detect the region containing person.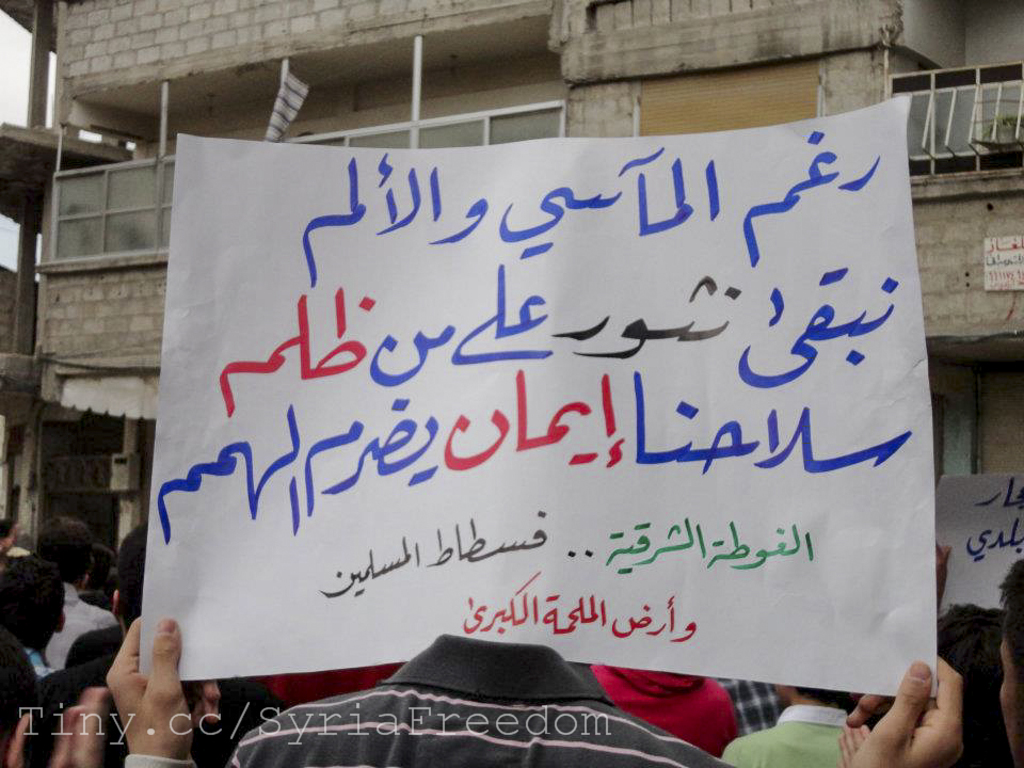
979, 551, 1023, 763.
